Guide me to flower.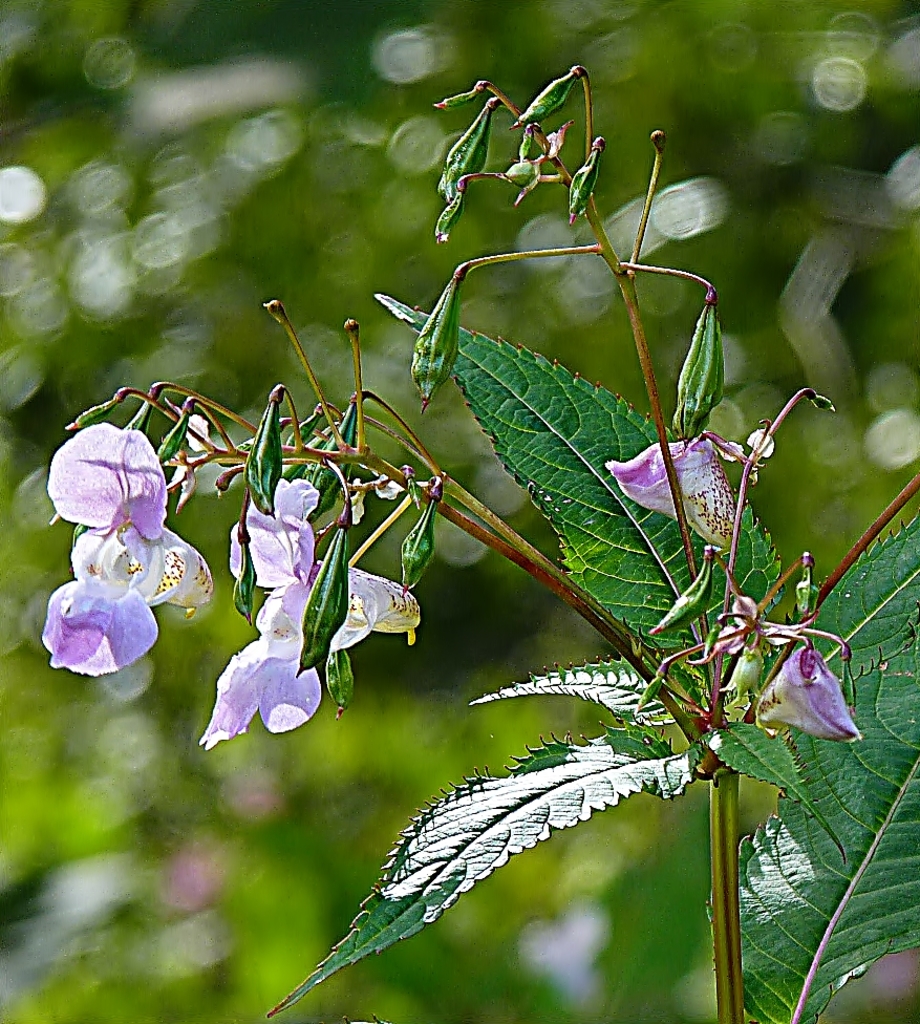
Guidance: box=[755, 648, 859, 743].
